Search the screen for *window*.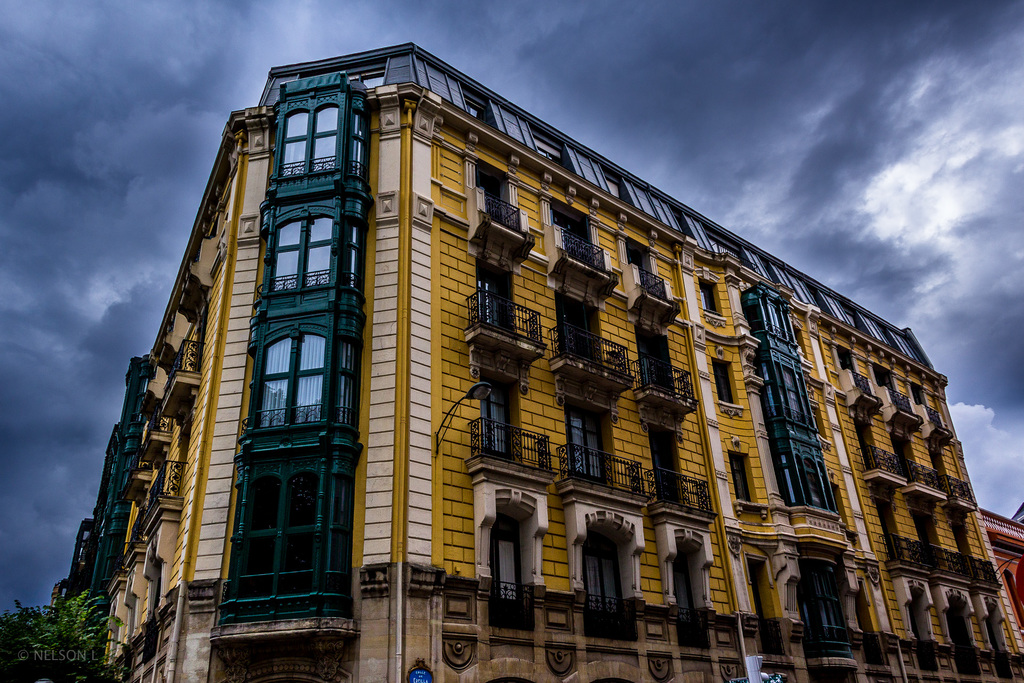
Found at [477,173,499,226].
